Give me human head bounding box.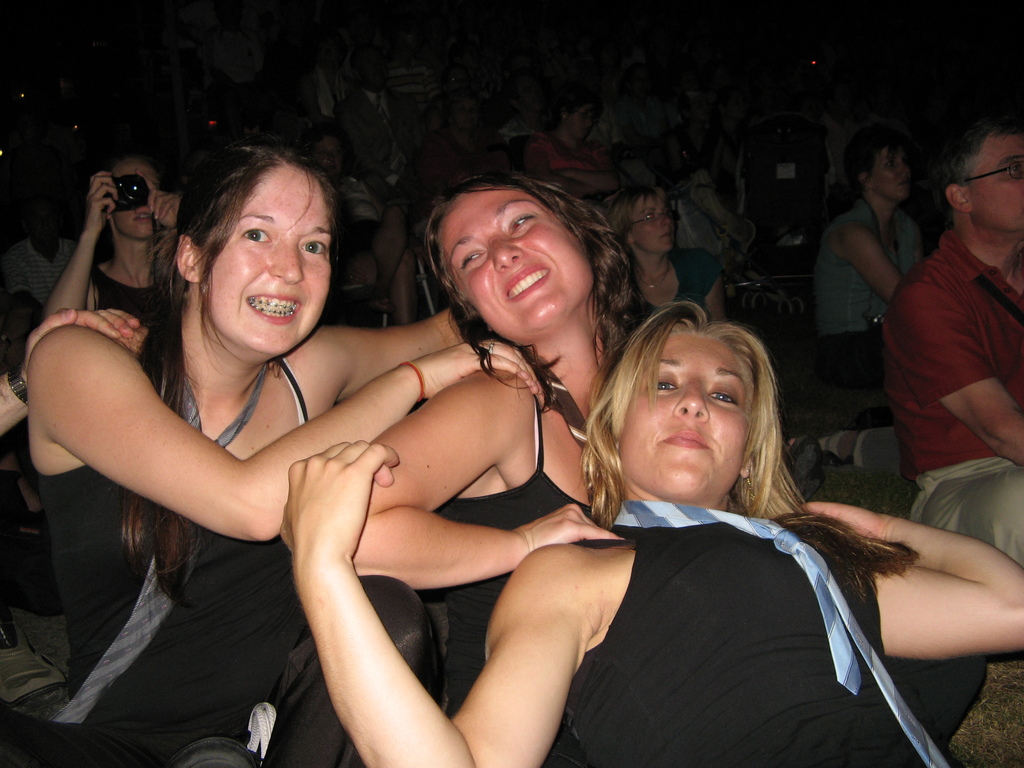
(left=180, top=141, right=340, bottom=368).
